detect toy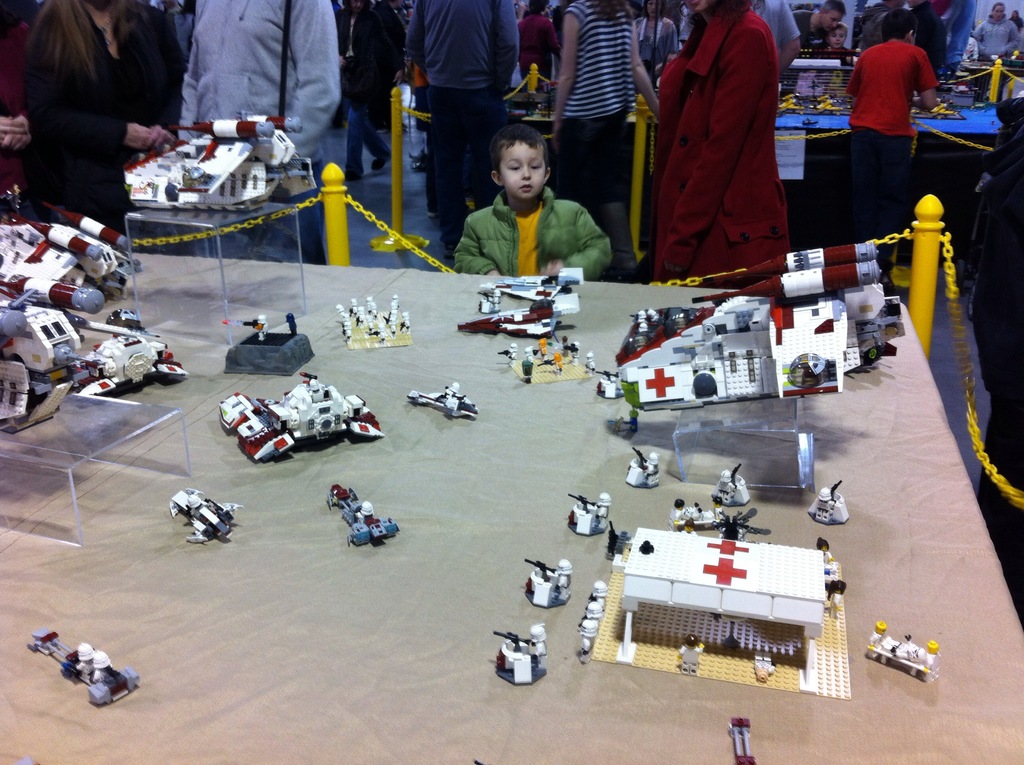
<bbox>607, 238, 895, 414</bbox>
